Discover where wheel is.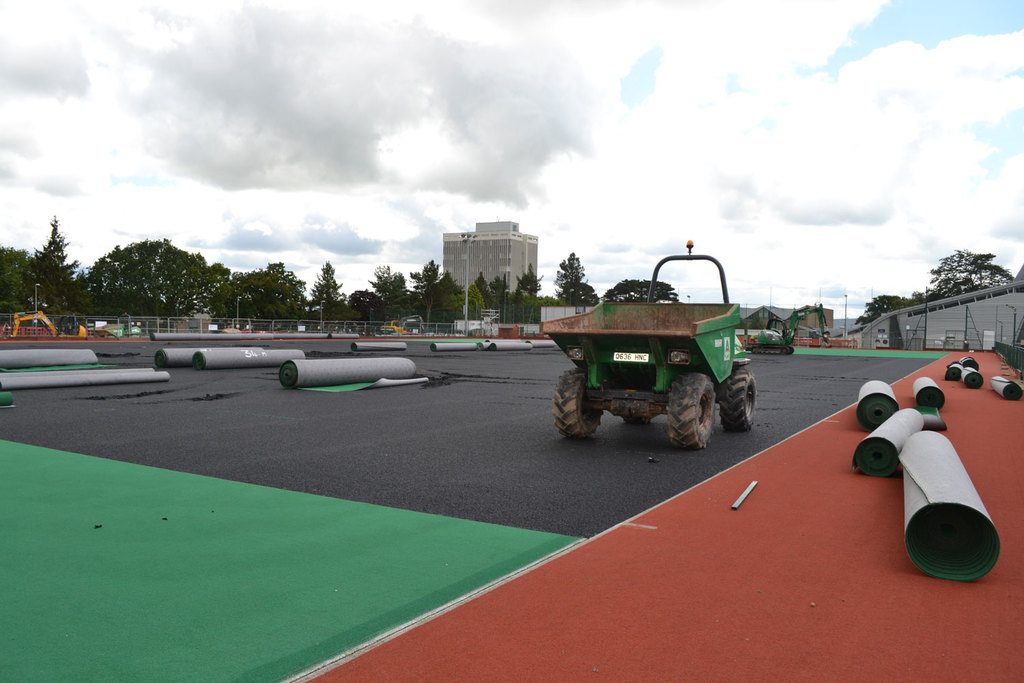
Discovered at [left=666, top=372, right=717, bottom=449].
